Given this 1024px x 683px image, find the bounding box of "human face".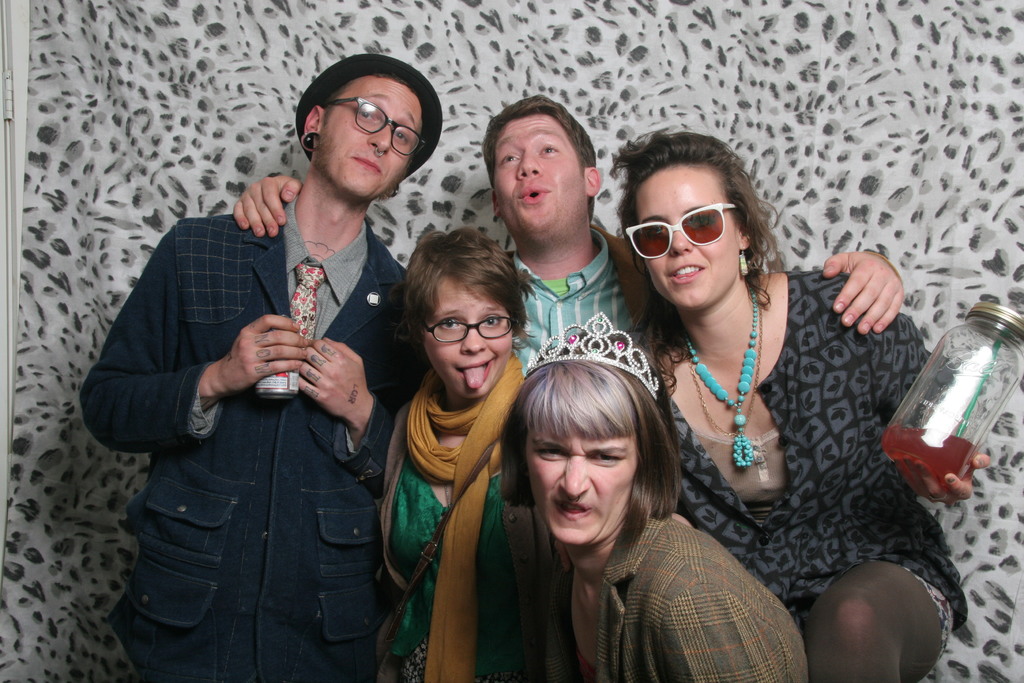
(637,167,740,309).
